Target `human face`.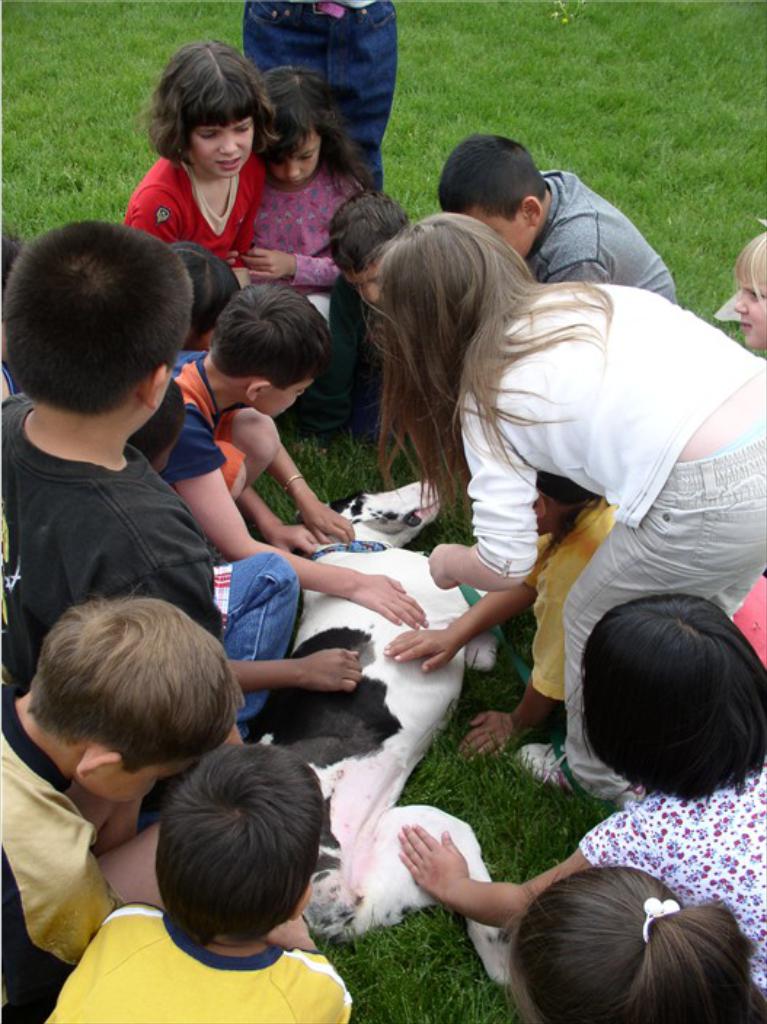
Target region: <region>274, 128, 316, 183</region>.
